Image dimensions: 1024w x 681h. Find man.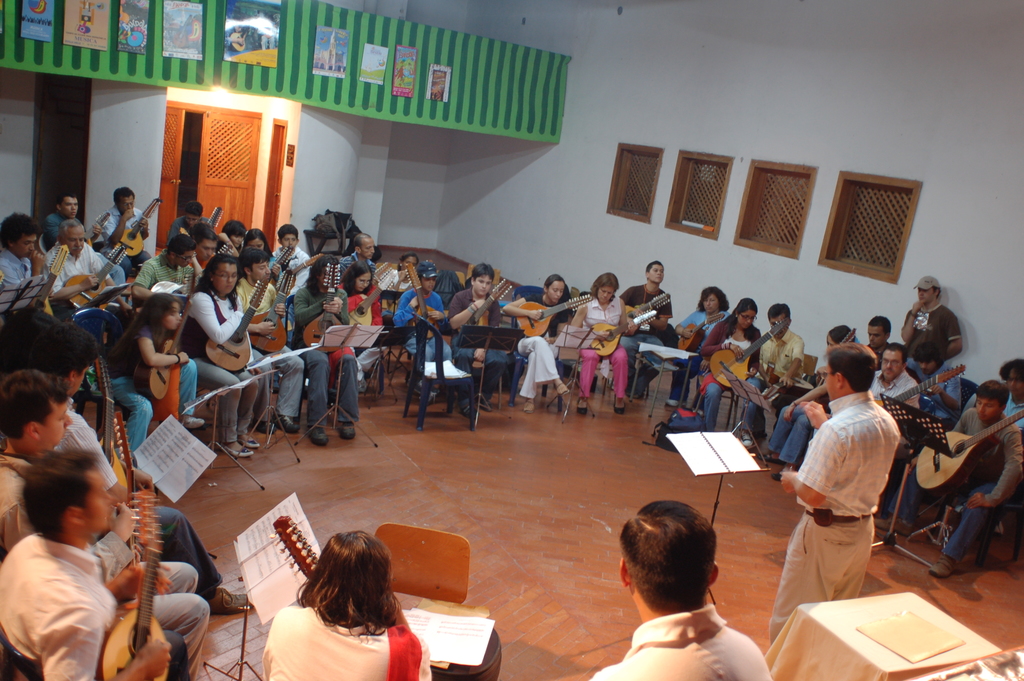
bbox(863, 314, 892, 370).
